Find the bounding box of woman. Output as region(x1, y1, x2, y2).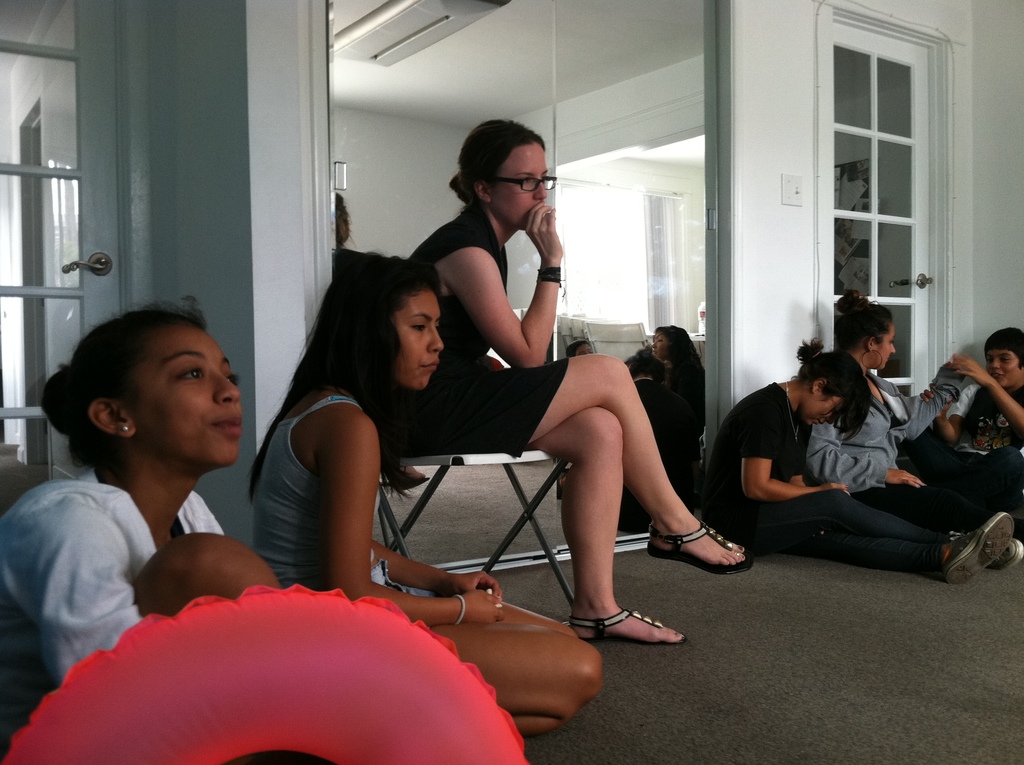
region(391, 106, 753, 657).
